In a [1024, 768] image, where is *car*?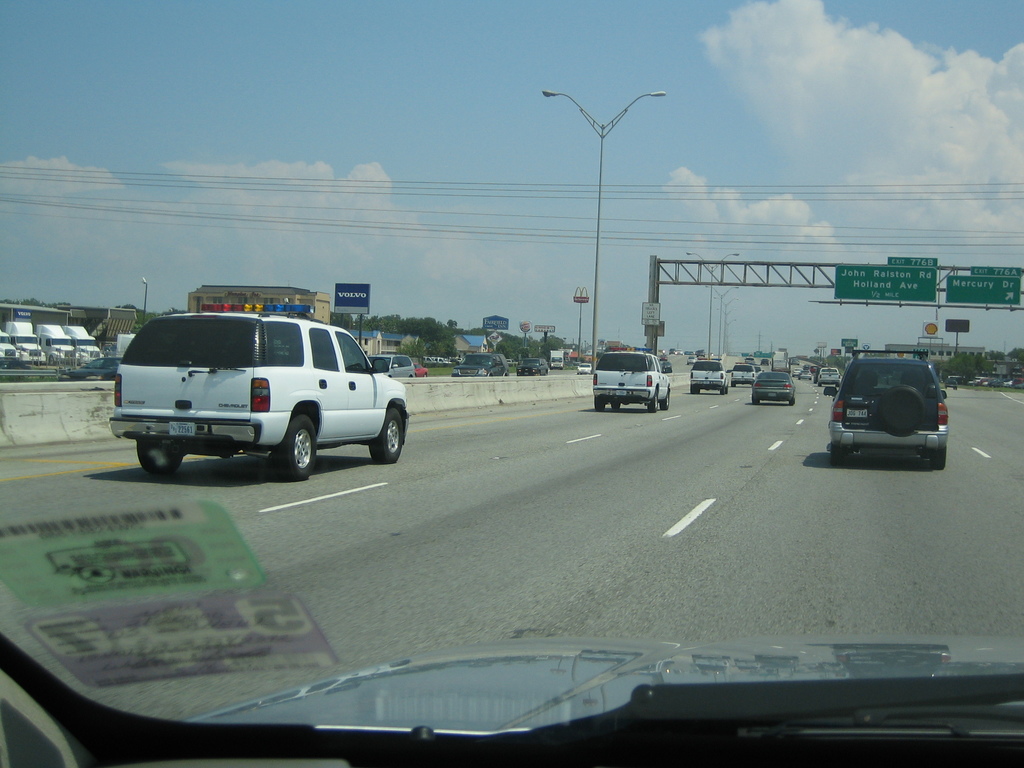
[x1=372, y1=352, x2=430, y2=379].
